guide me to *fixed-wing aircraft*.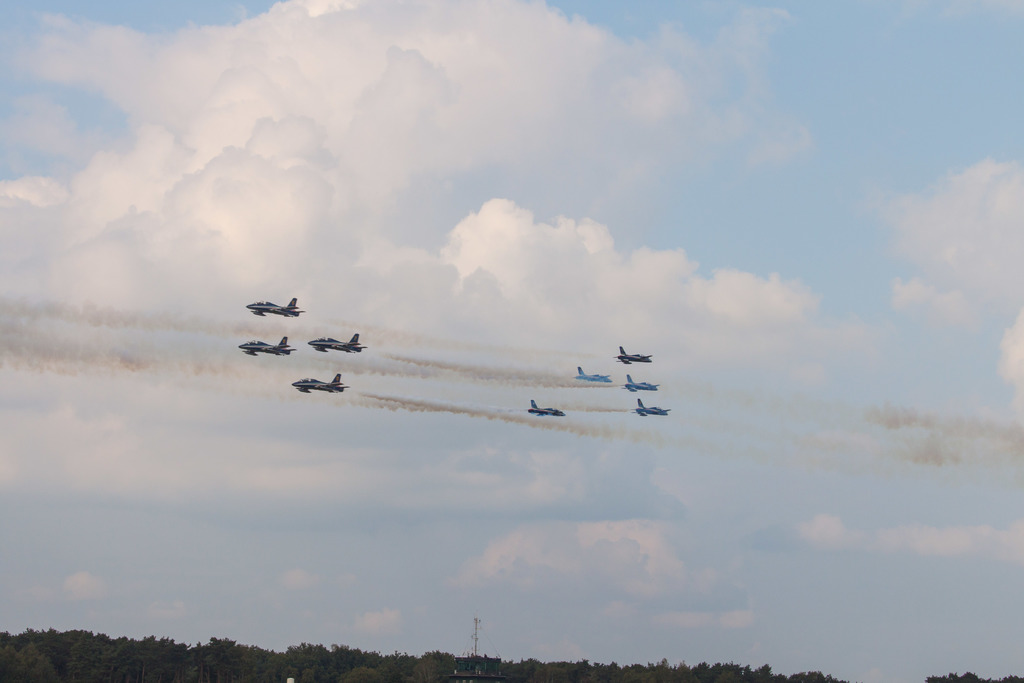
Guidance: box=[291, 370, 355, 397].
